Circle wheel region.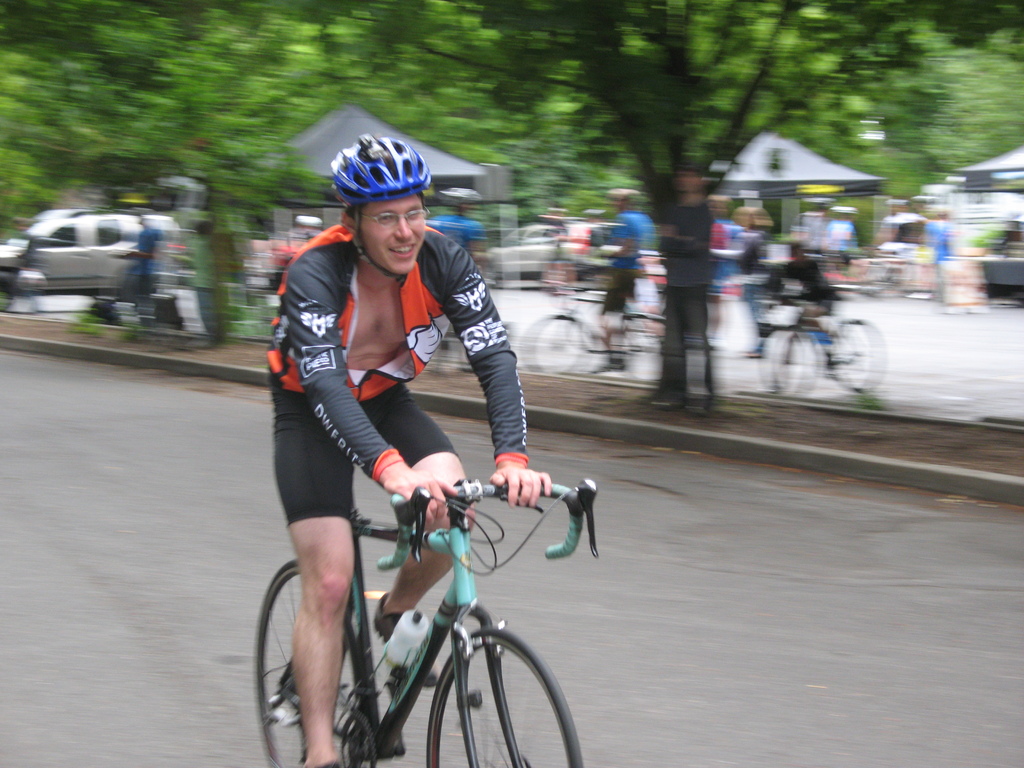
Region: bbox(262, 527, 376, 749).
